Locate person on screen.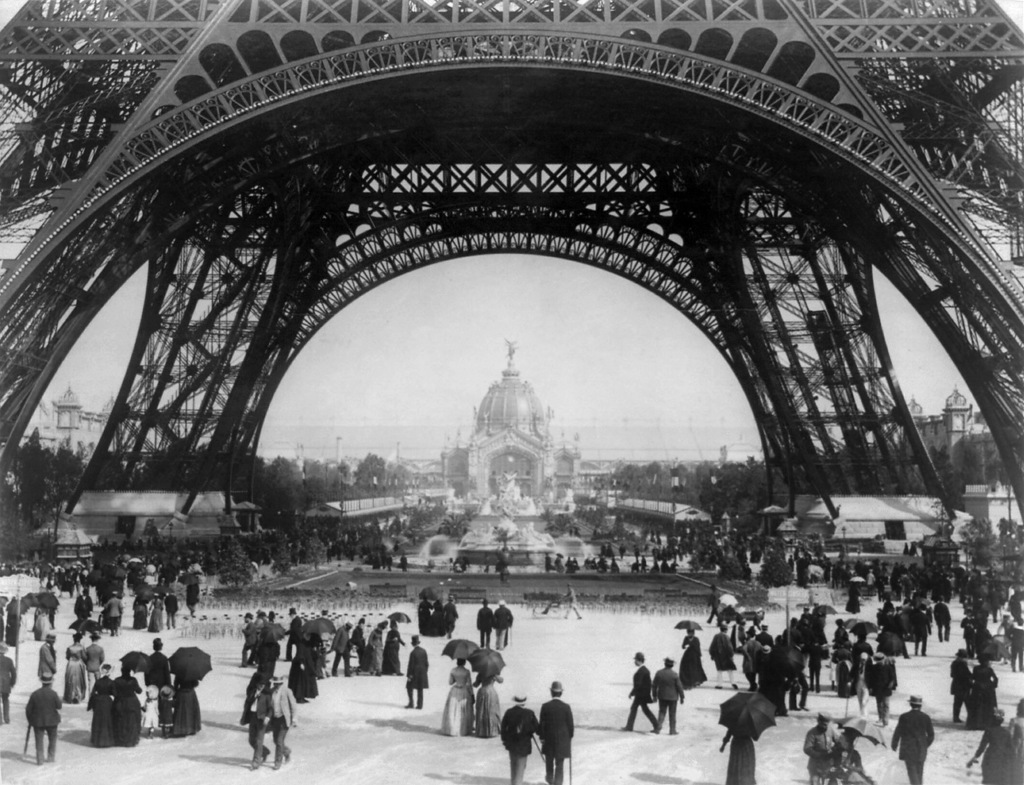
On screen at box=[627, 653, 679, 746].
